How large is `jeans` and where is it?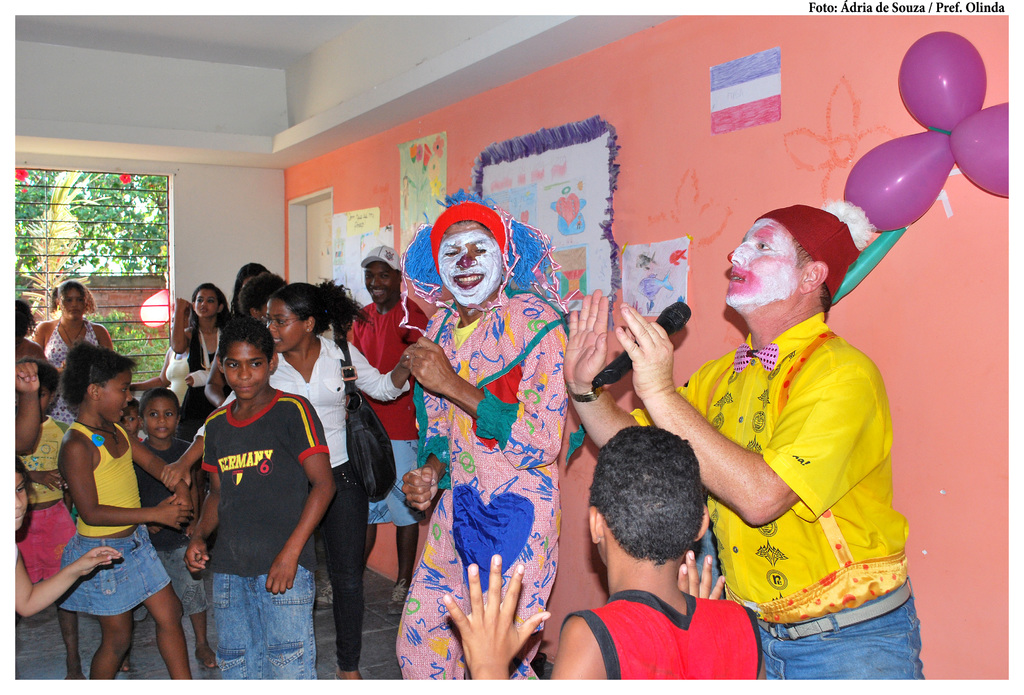
Bounding box: box=[190, 561, 316, 683].
